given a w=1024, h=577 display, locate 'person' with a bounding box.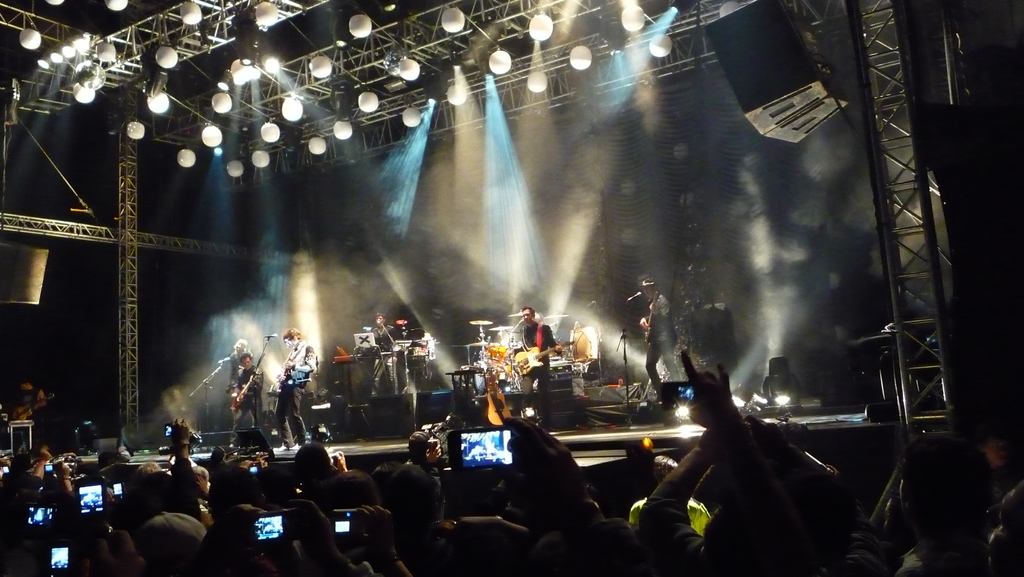
Located: box=[273, 325, 324, 451].
